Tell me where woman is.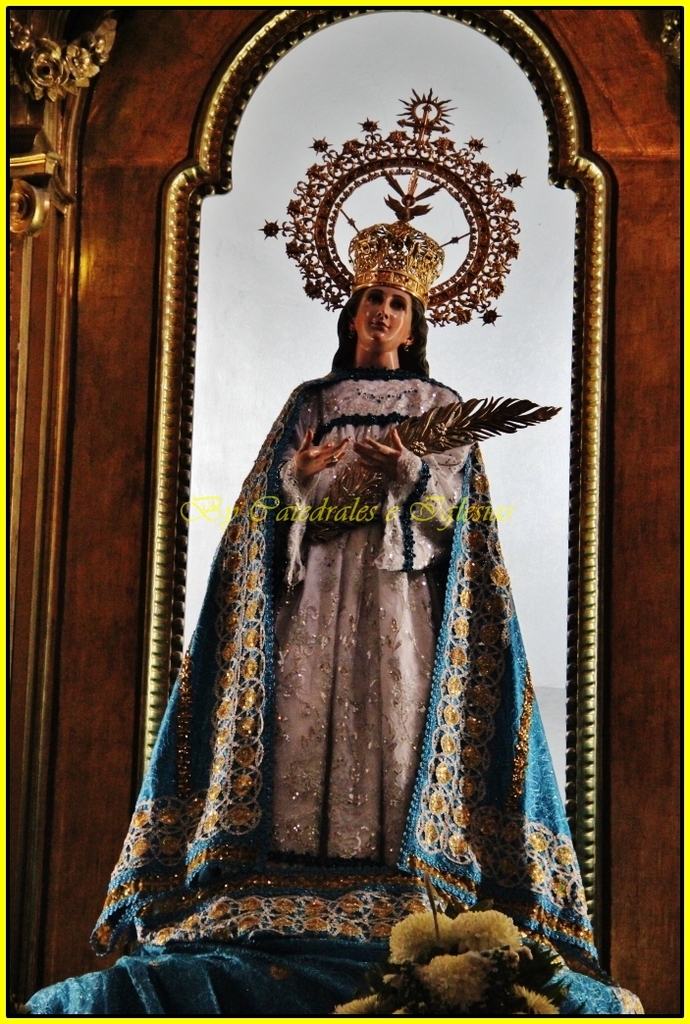
woman is at [144, 177, 592, 938].
